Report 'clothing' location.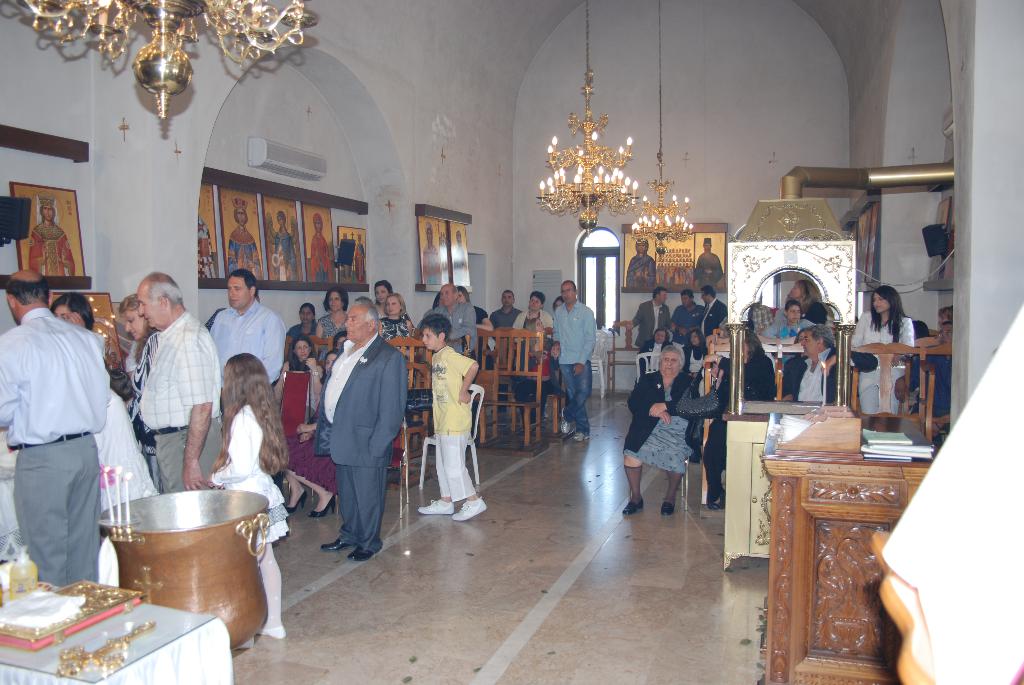
Report: 273:229:298:280.
